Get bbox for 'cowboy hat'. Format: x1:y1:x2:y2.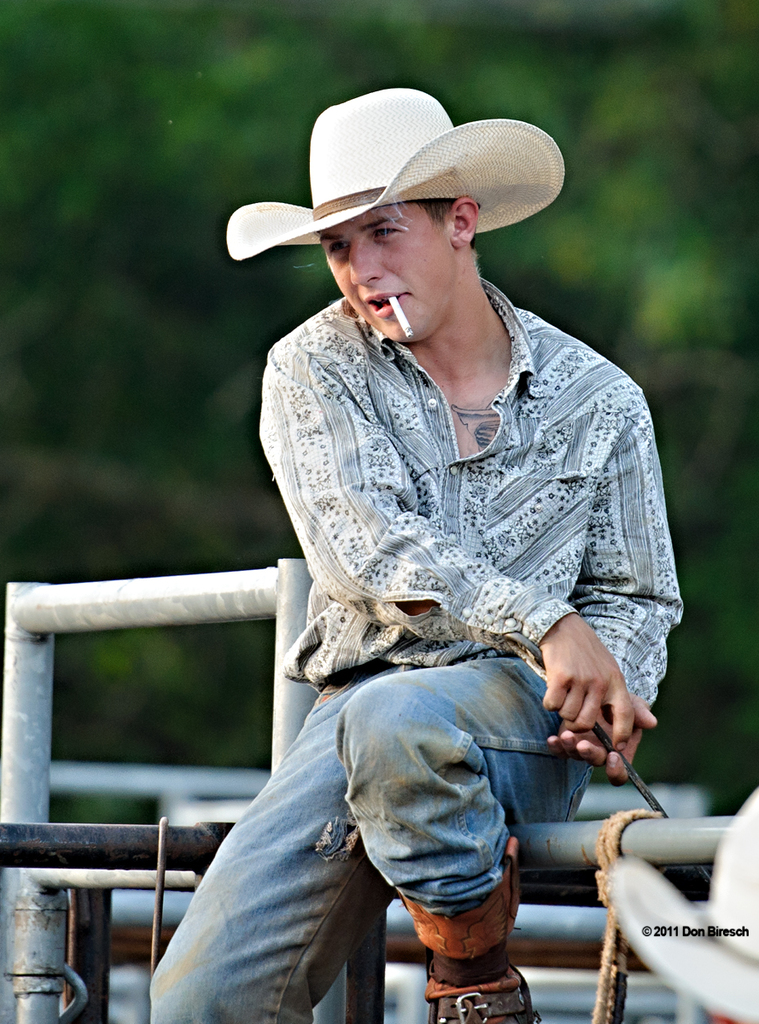
225:88:562:251.
